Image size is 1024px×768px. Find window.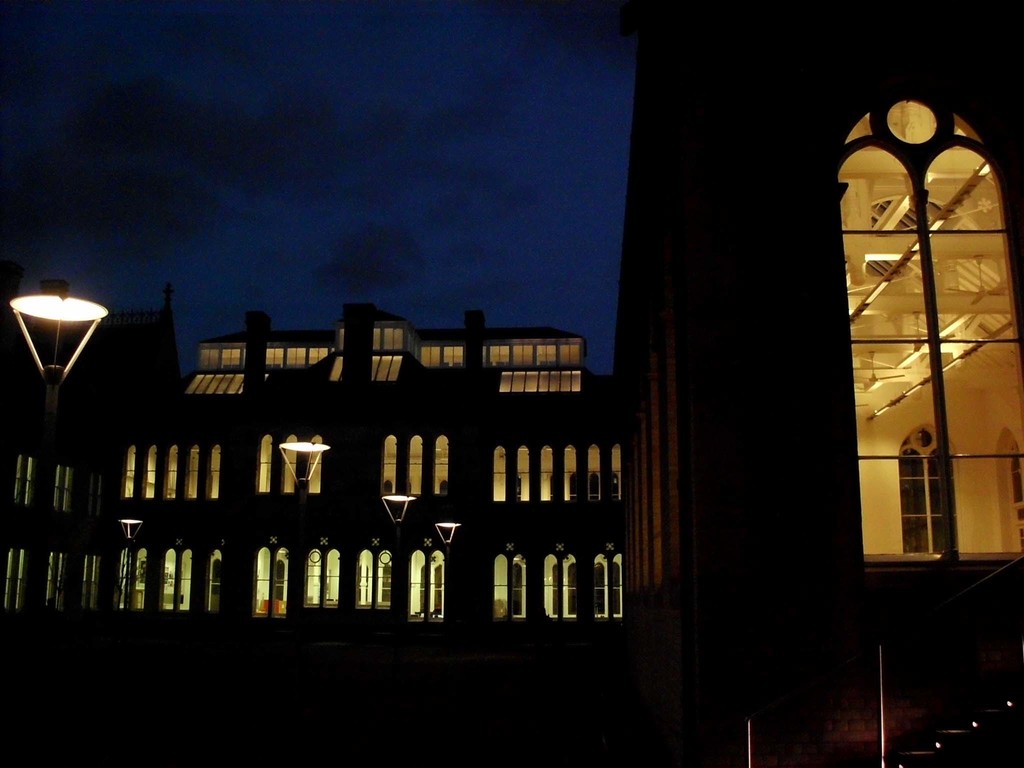
372 326 403 352.
